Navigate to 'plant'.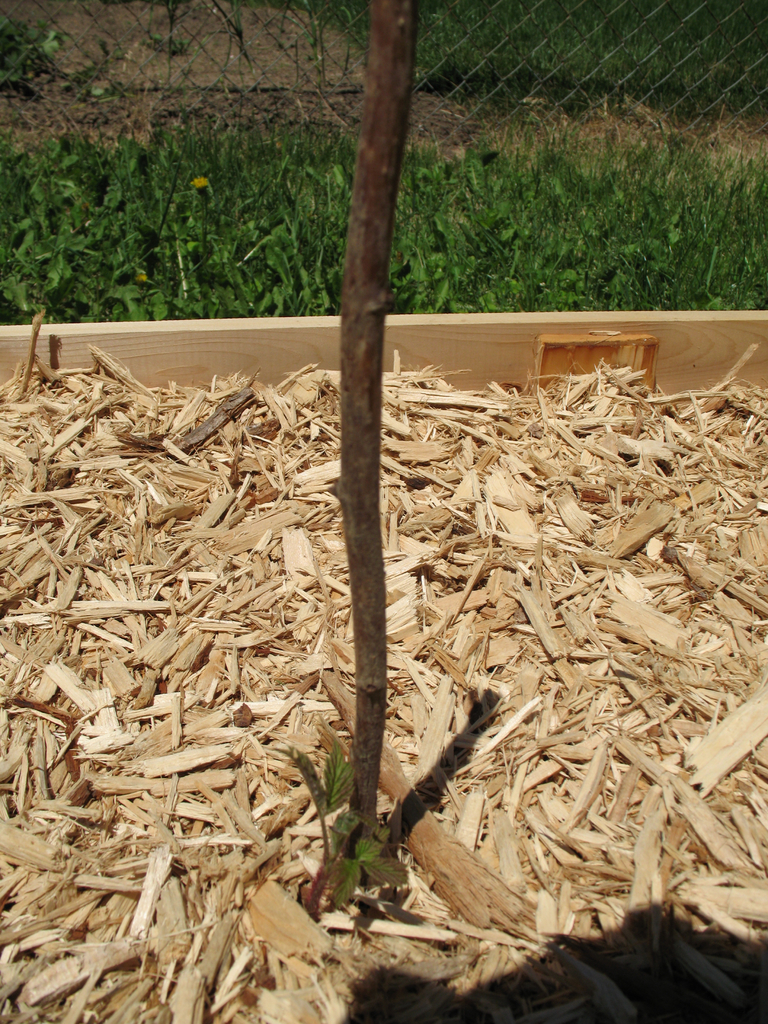
Navigation target: rect(259, 725, 394, 918).
